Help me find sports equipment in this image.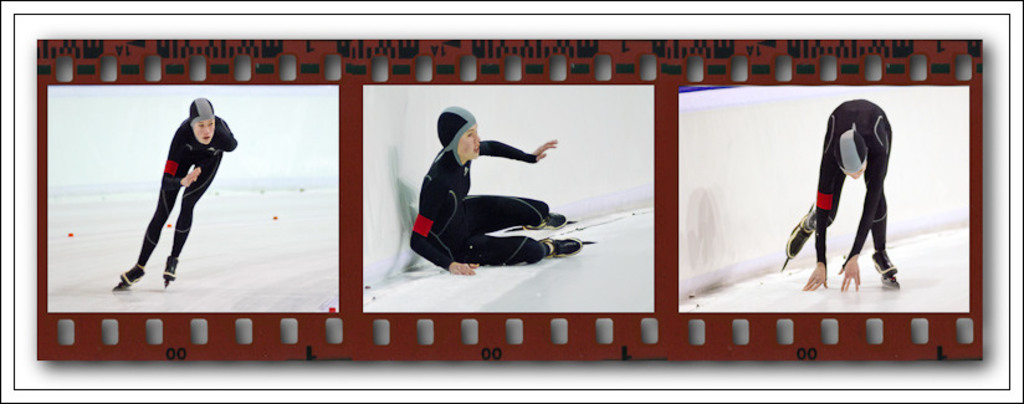
Found it: 788, 215, 814, 265.
